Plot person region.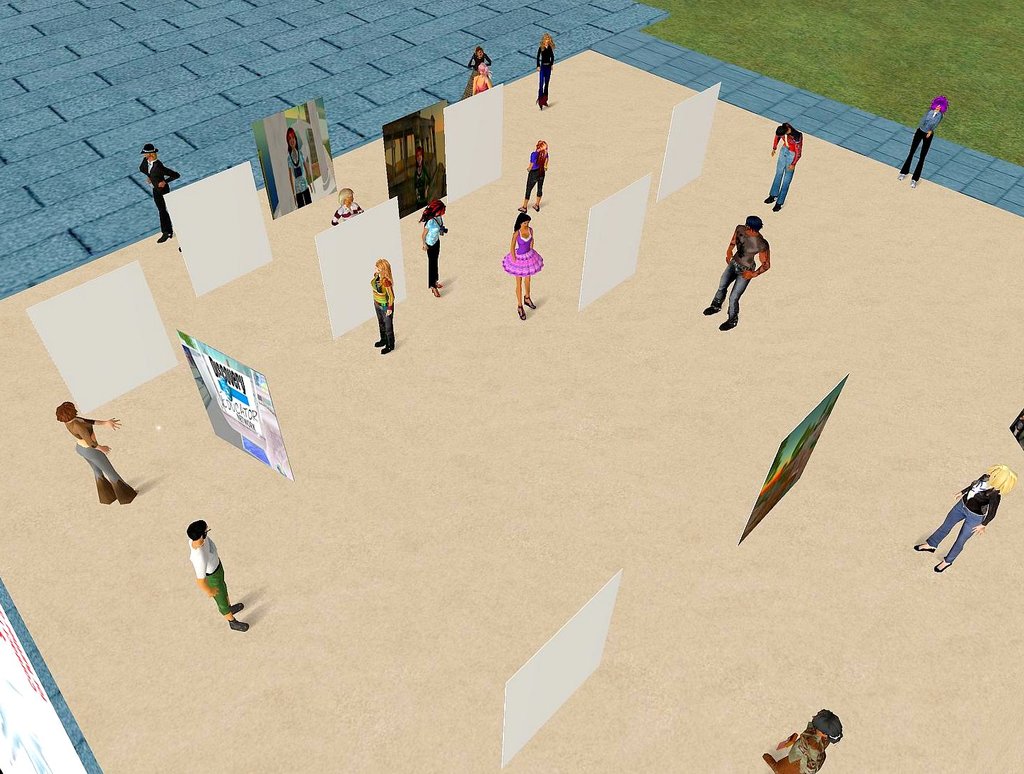
Plotted at [760, 121, 804, 213].
